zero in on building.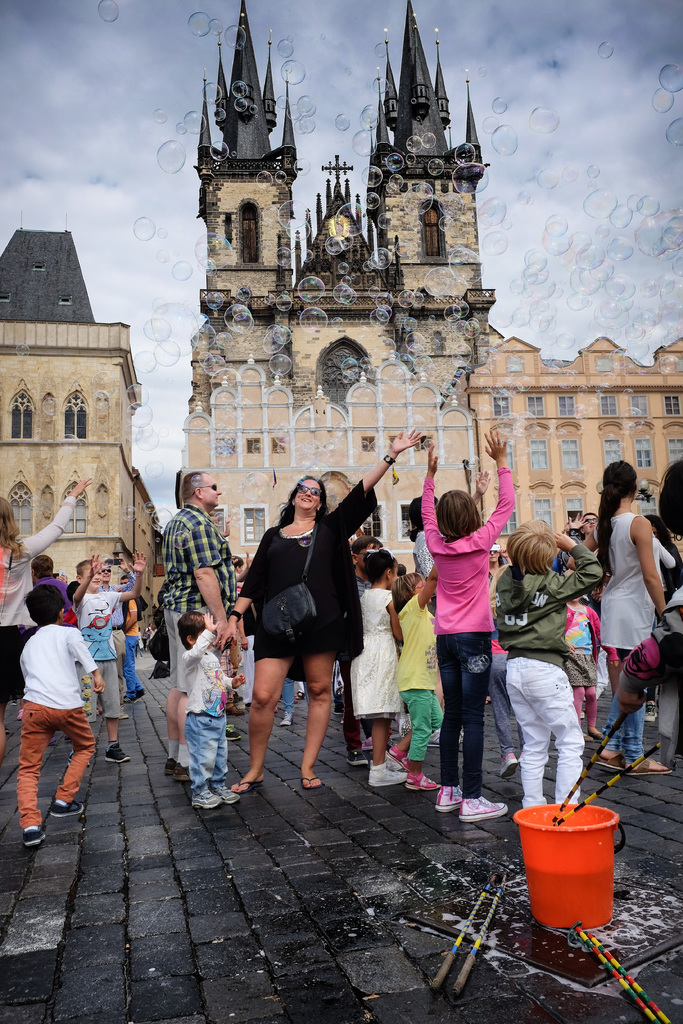
Zeroed in: select_region(471, 337, 682, 595).
